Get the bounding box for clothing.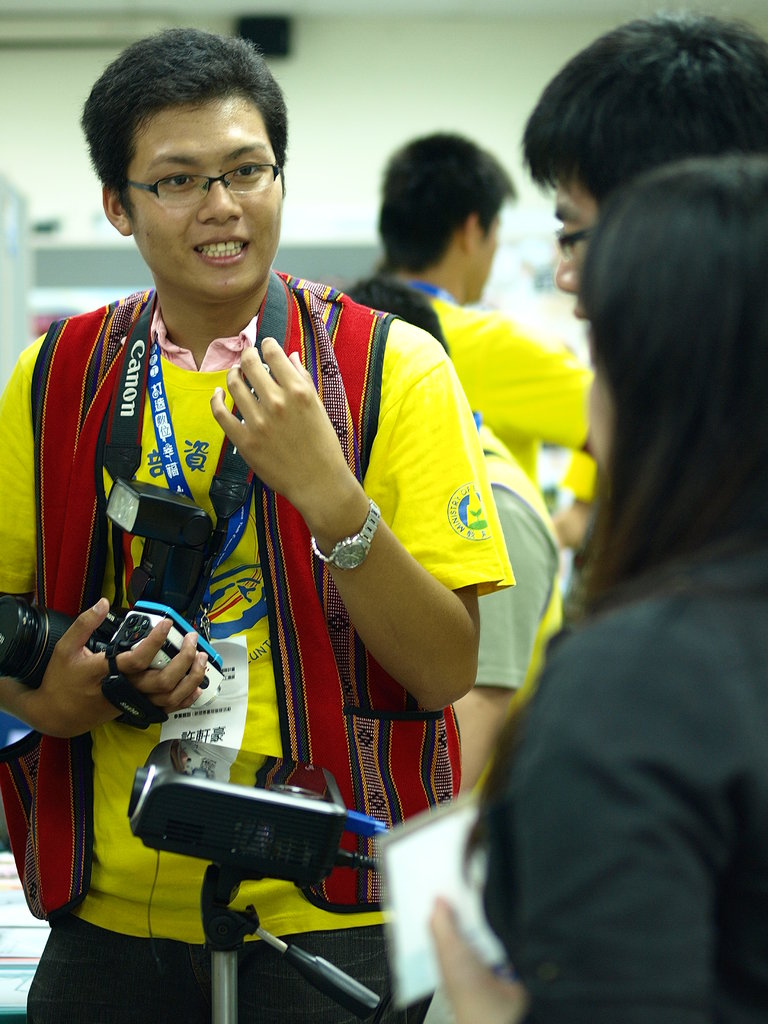
342/271/592/706.
